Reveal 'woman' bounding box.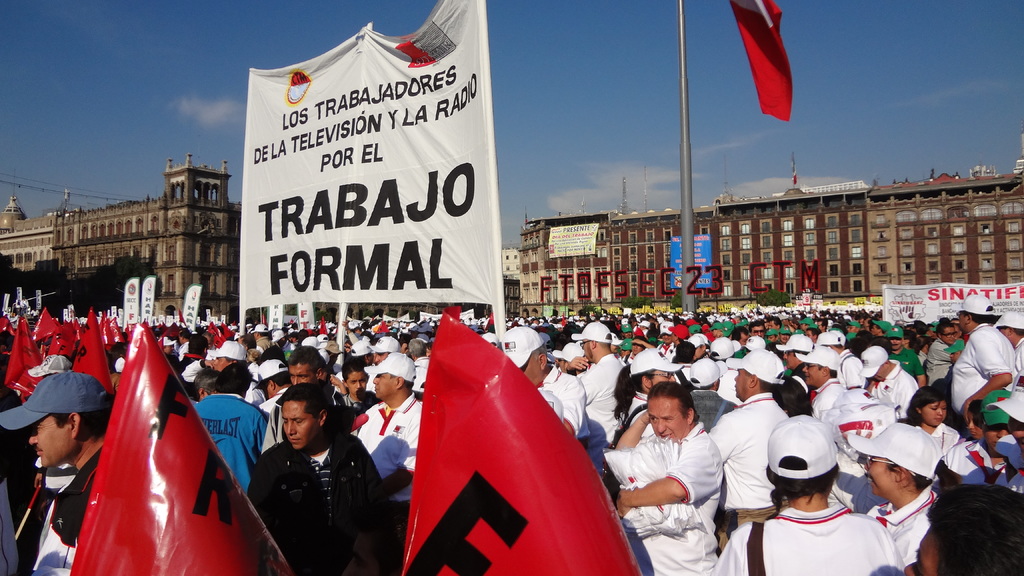
Revealed: [x1=901, y1=392, x2=959, y2=468].
